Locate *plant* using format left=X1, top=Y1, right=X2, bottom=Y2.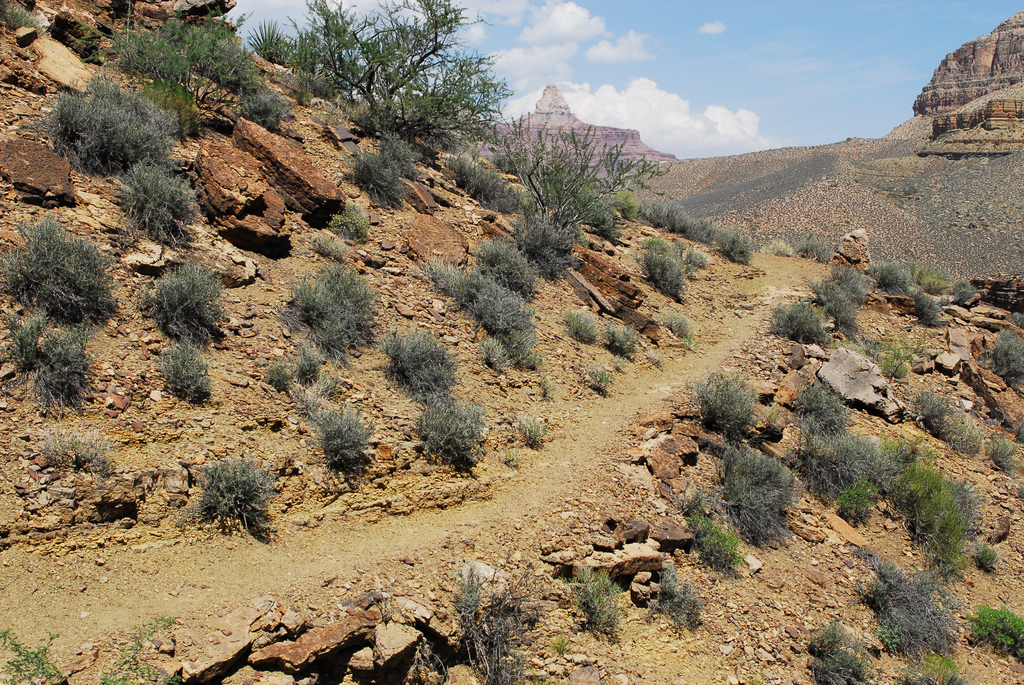
left=963, top=599, right=1023, bottom=659.
